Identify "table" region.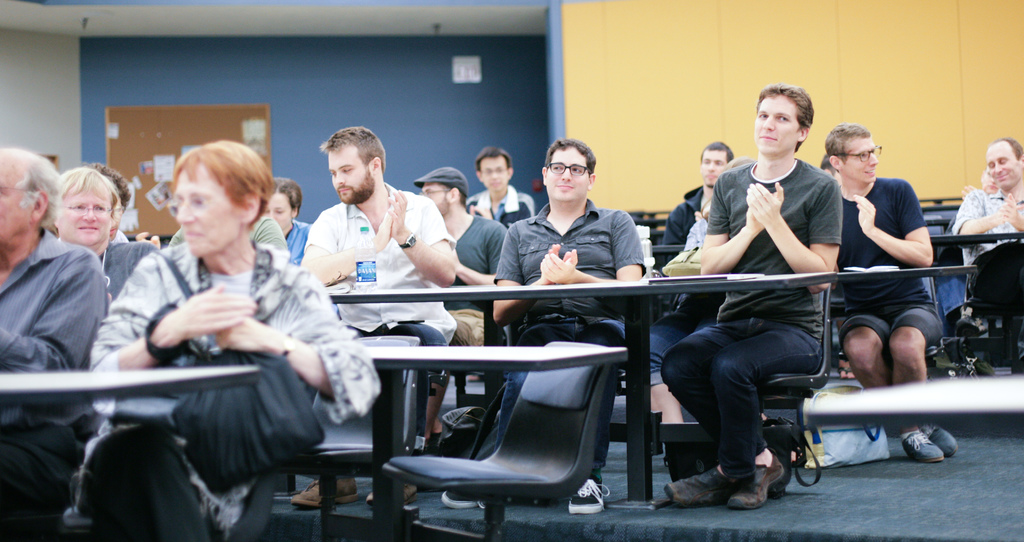
Region: detection(344, 335, 632, 529).
